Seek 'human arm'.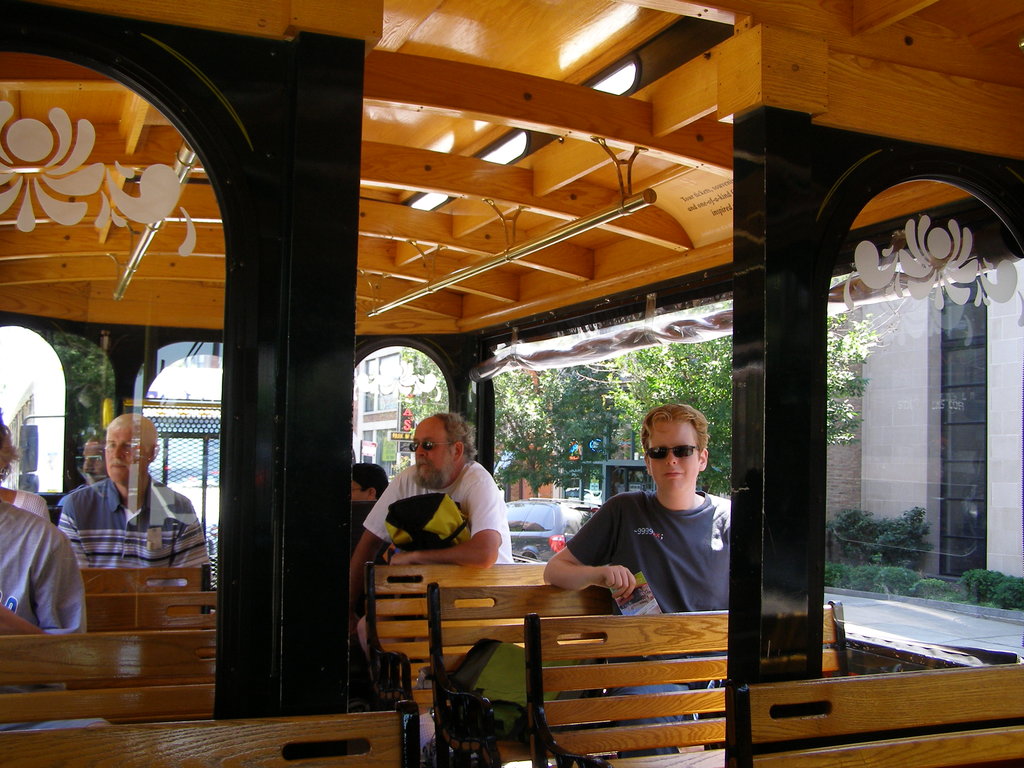
pyautogui.locateOnScreen(538, 486, 637, 601).
